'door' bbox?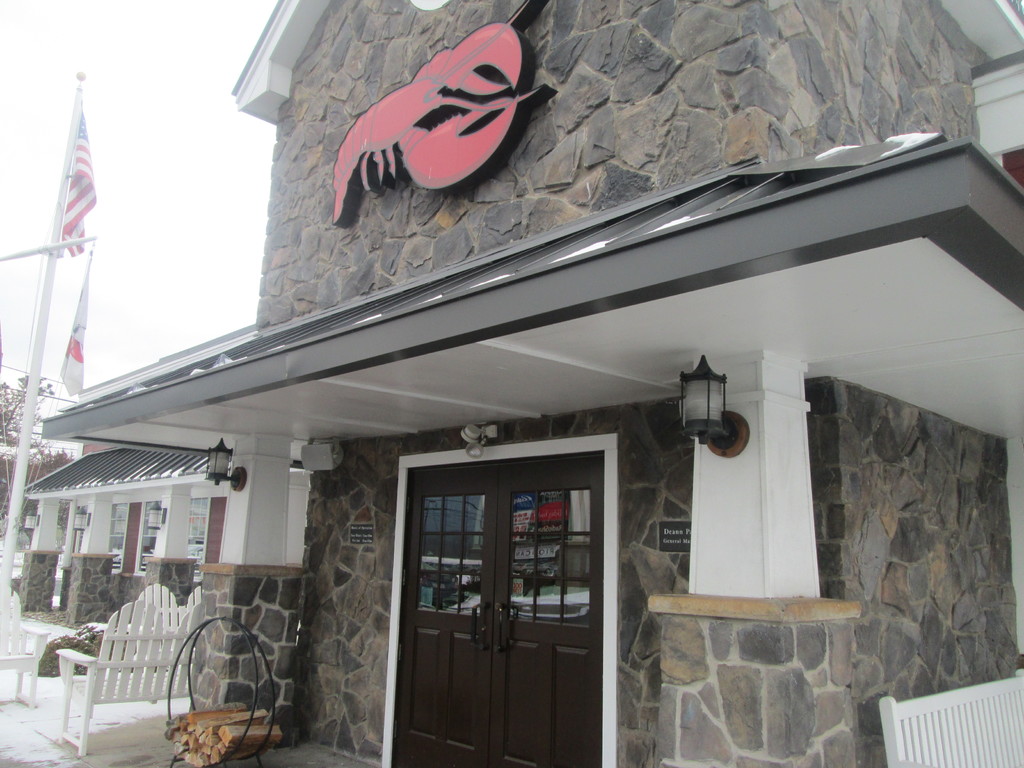
<bbox>387, 452, 598, 767</bbox>
